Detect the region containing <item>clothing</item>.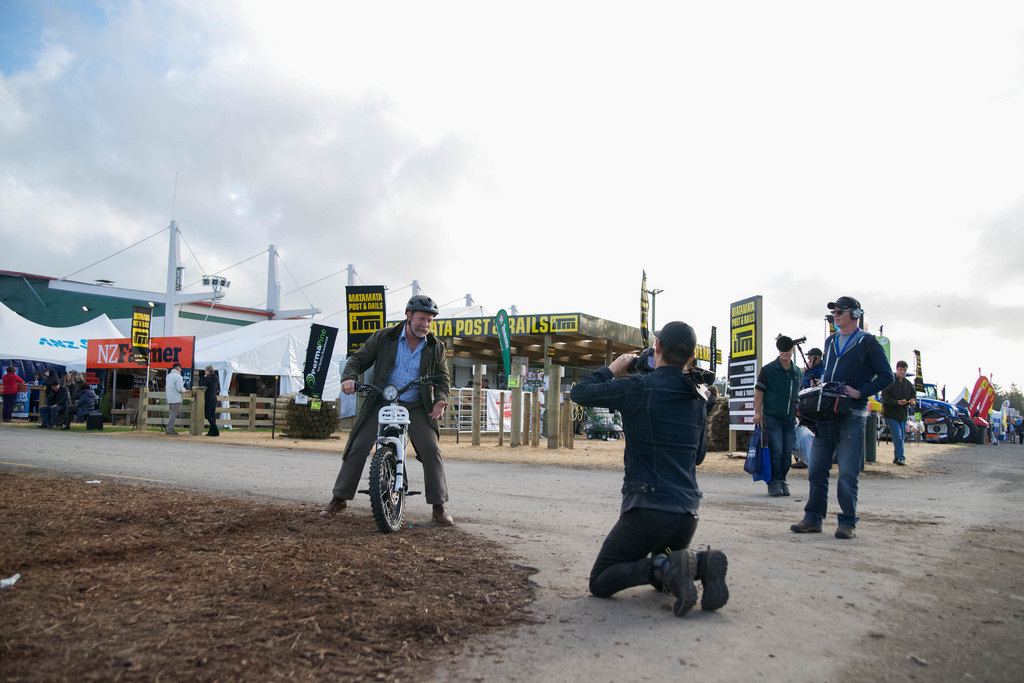
rect(0, 372, 27, 419).
